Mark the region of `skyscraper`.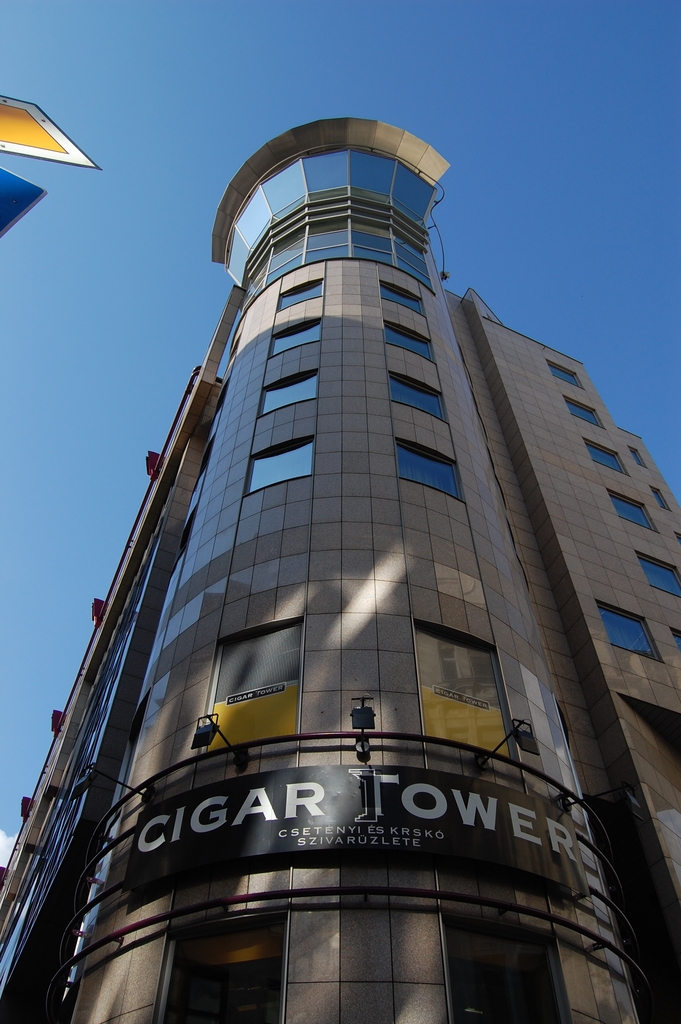
Region: locate(0, 108, 680, 1023).
